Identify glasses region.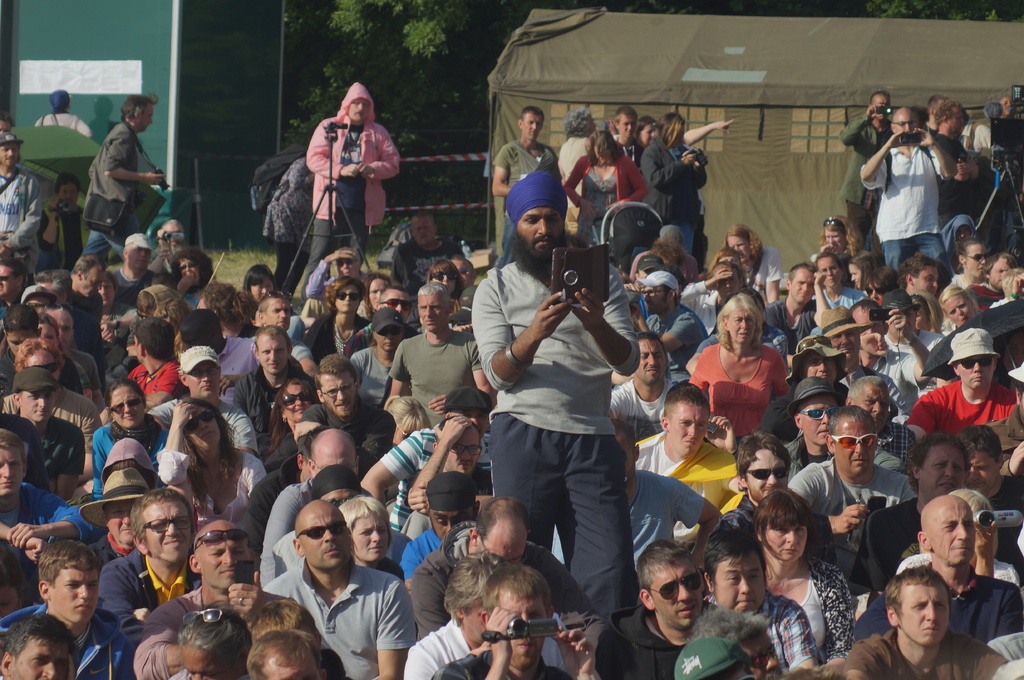
Region: {"left": 321, "top": 380, "right": 355, "bottom": 396}.
